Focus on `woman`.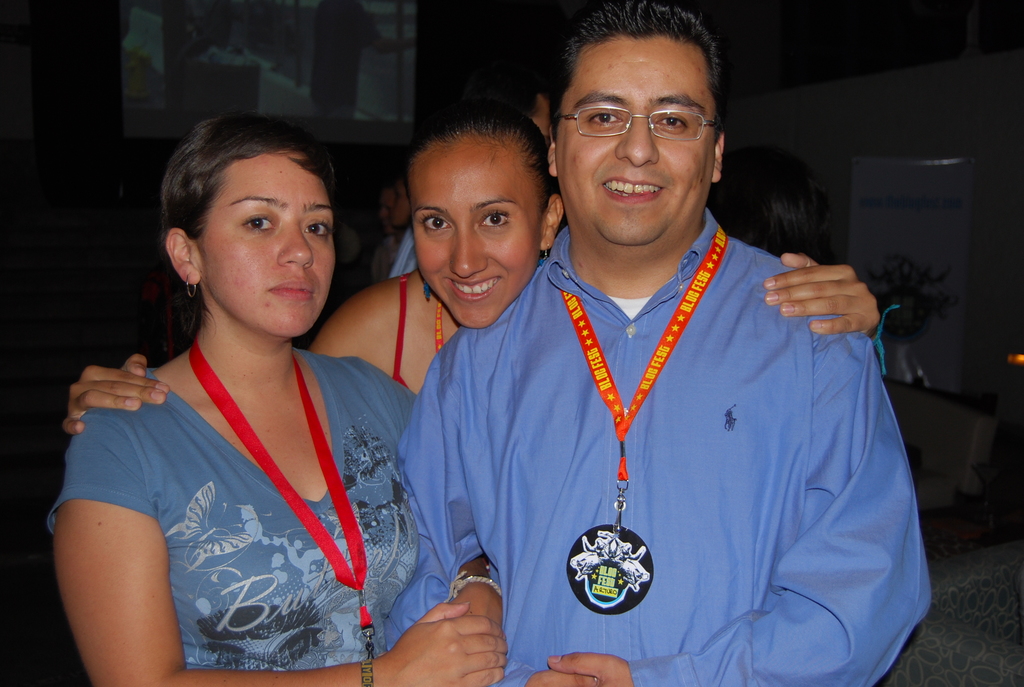
Focused at select_region(63, 98, 890, 418).
